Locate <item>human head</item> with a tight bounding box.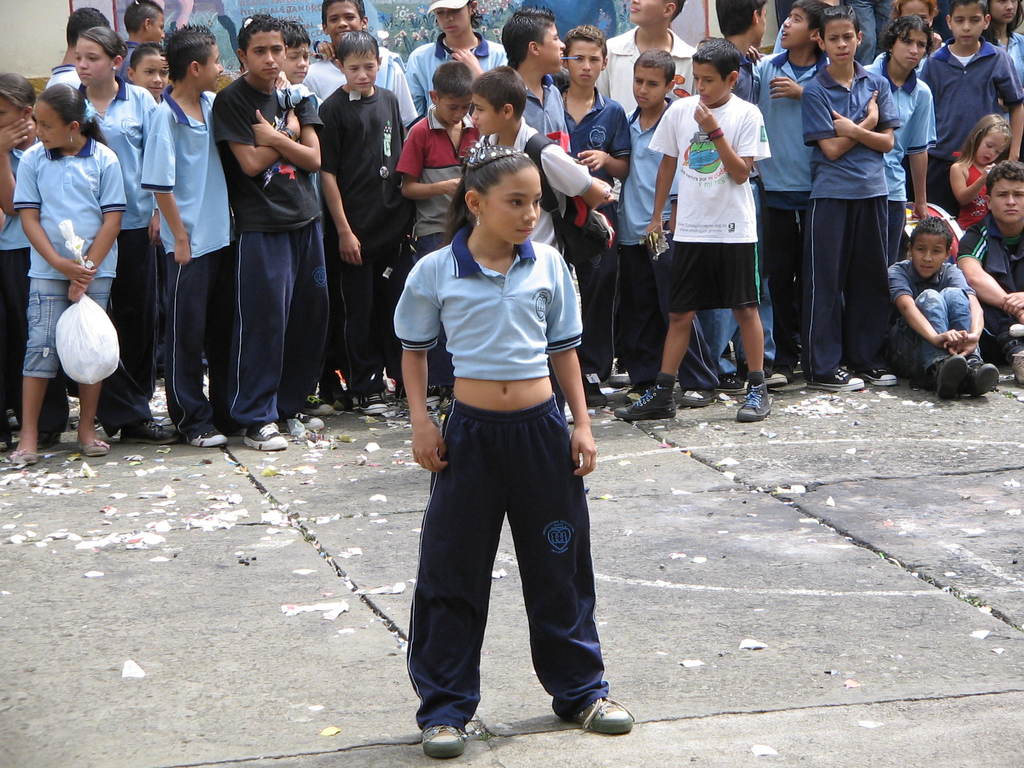
(left=892, top=1, right=938, bottom=28).
